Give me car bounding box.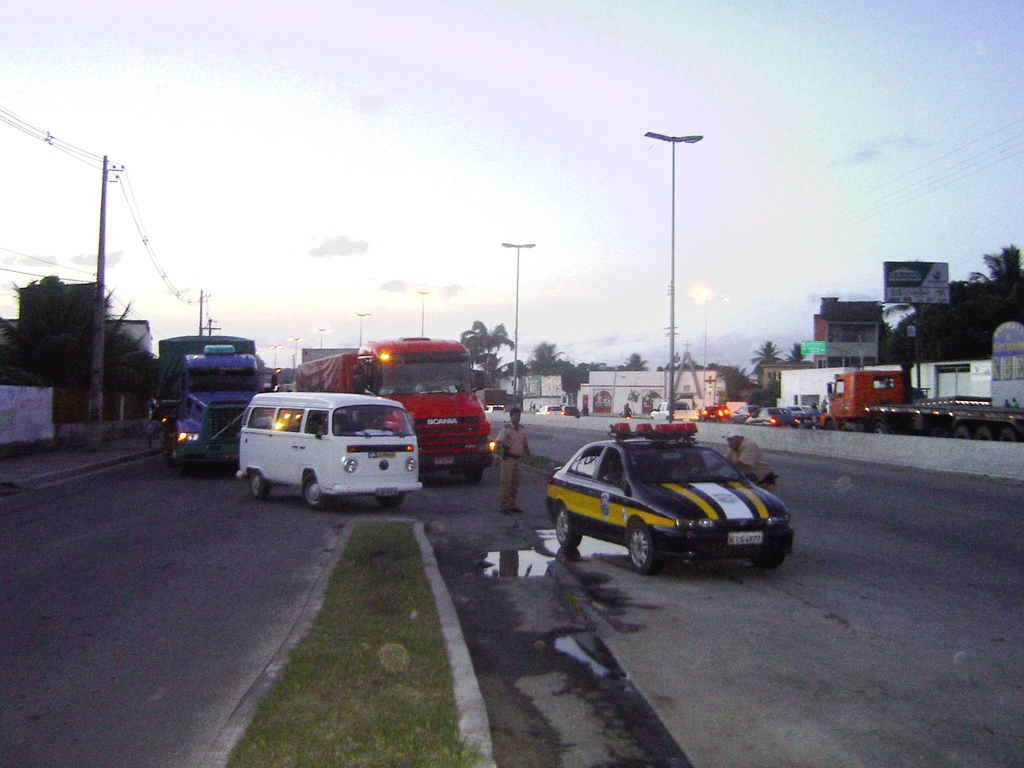
l=547, t=417, r=797, b=572.
